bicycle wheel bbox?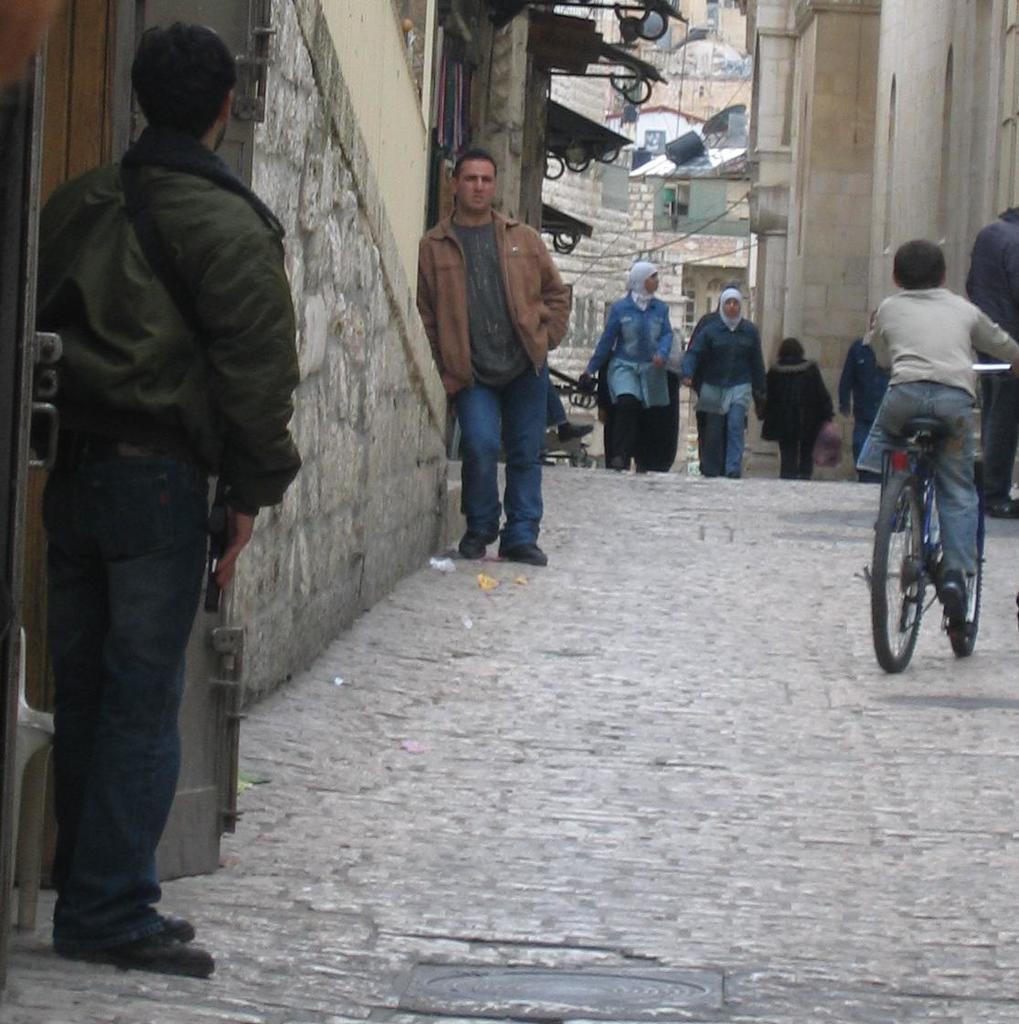
Rect(875, 467, 925, 667)
